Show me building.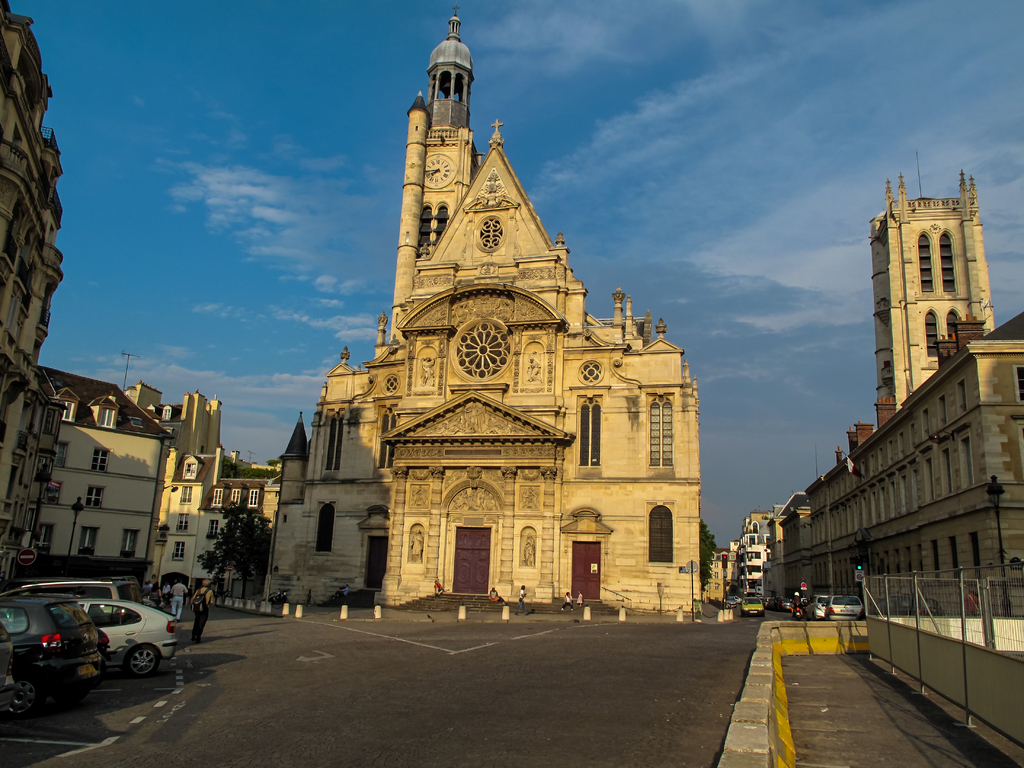
building is here: 265 12 699 609.
